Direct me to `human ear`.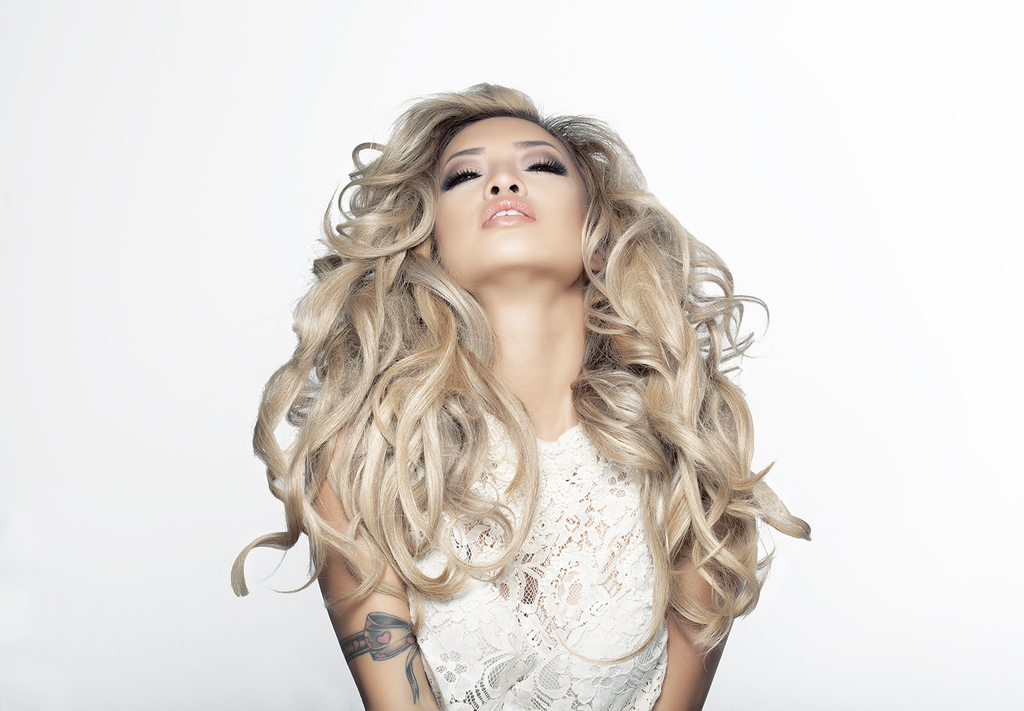
Direction: bbox=(583, 252, 607, 267).
